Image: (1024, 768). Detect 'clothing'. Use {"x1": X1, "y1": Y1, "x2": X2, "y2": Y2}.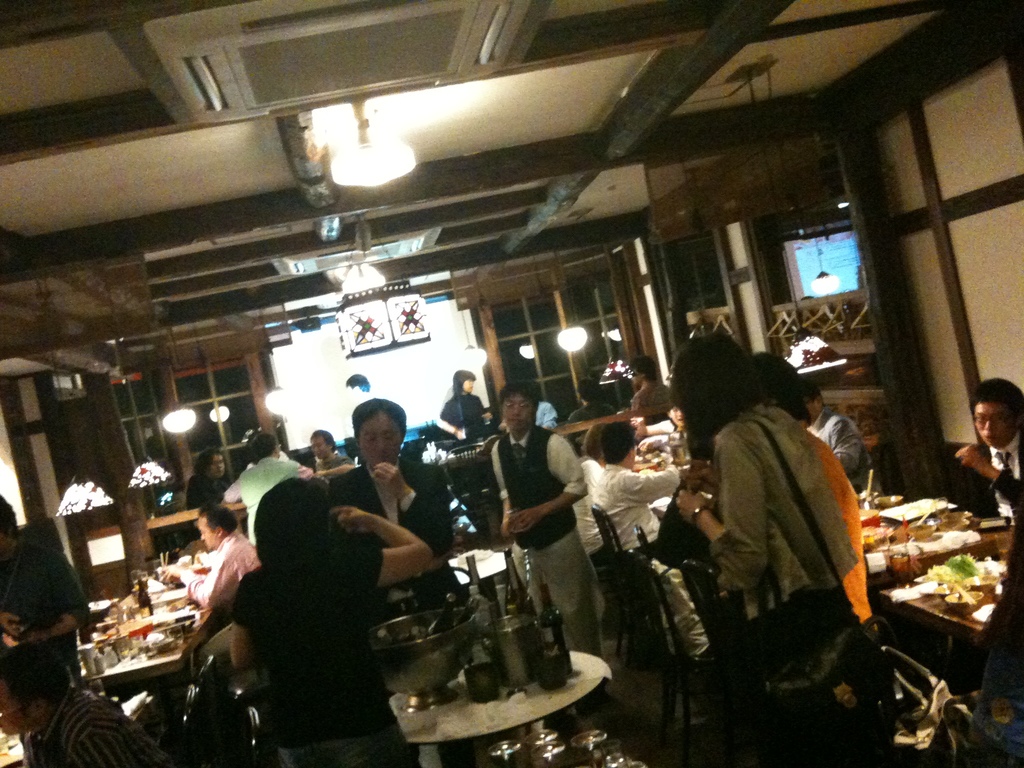
{"x1": 494, "y1": 426, "x2": 598, "y2": 658}.
